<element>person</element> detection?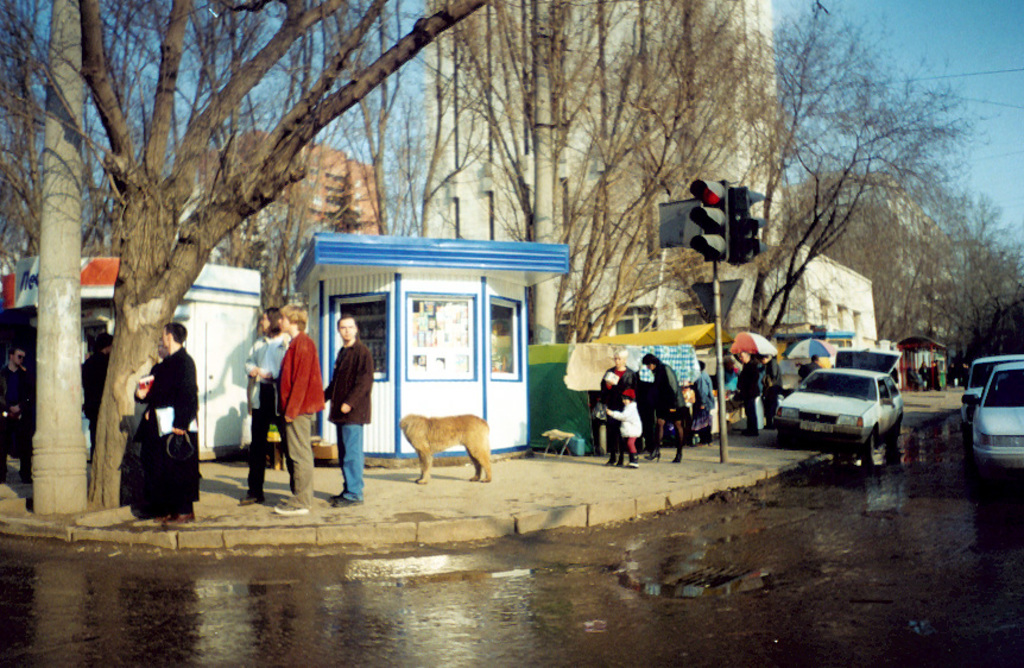
Rect(732, 346, 765, 431)
